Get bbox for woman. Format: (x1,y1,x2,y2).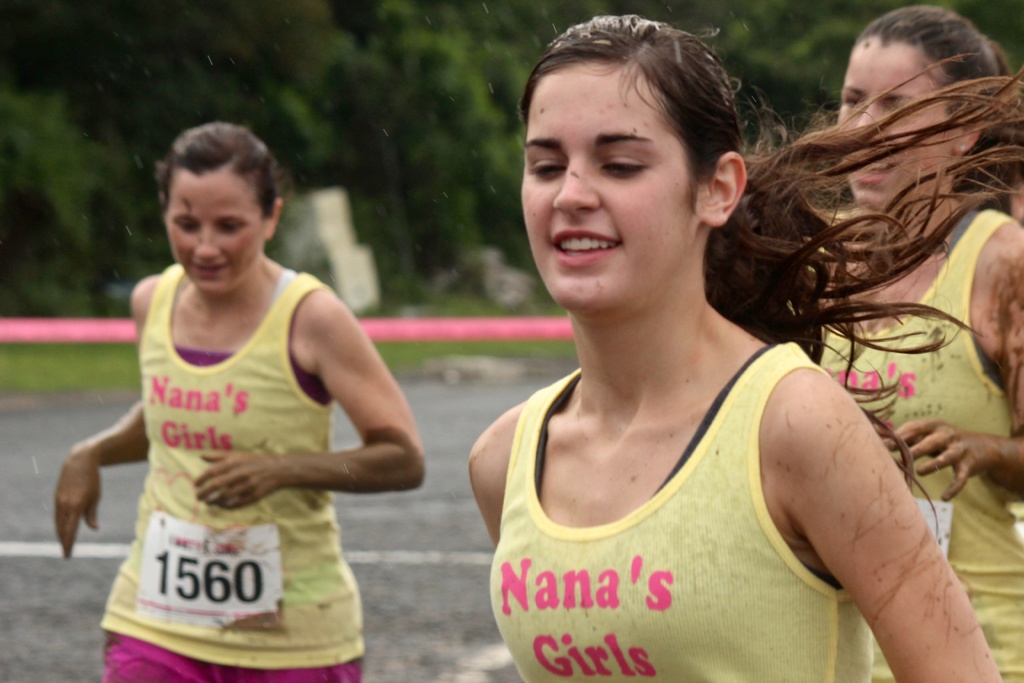
(746,0,1023,682).
